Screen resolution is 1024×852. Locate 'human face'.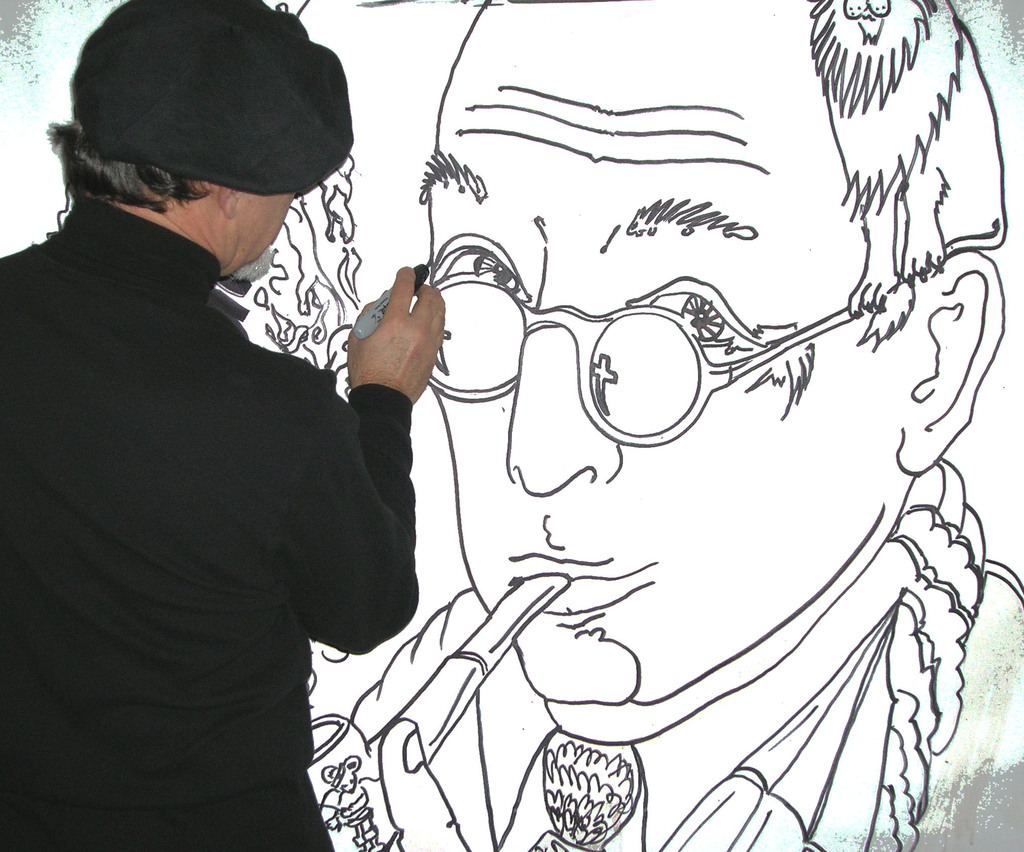
418/78/899/701.
